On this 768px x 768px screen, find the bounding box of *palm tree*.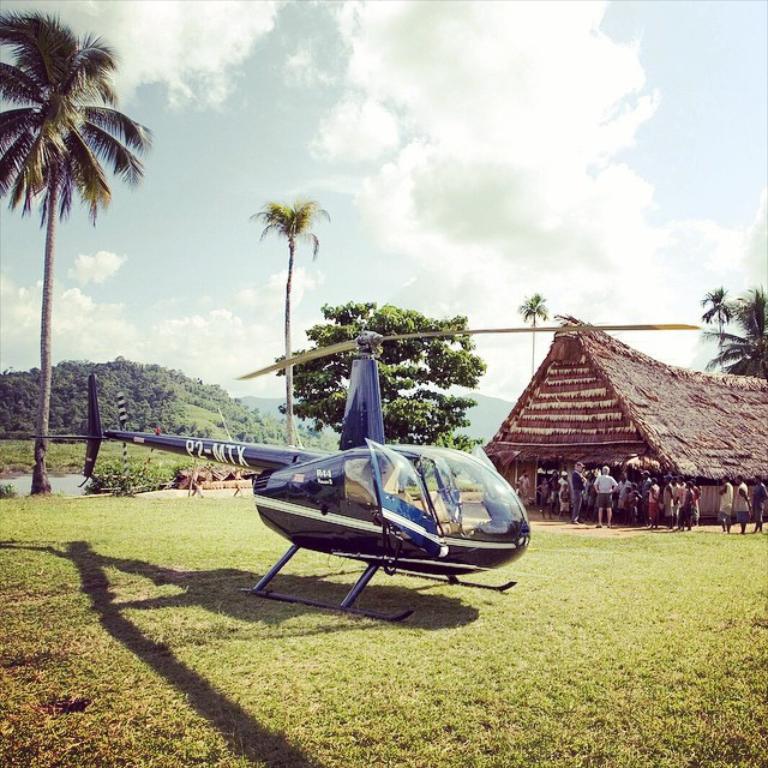
Bounding box: x1=25 y1=78 x2=155 y2=428.
